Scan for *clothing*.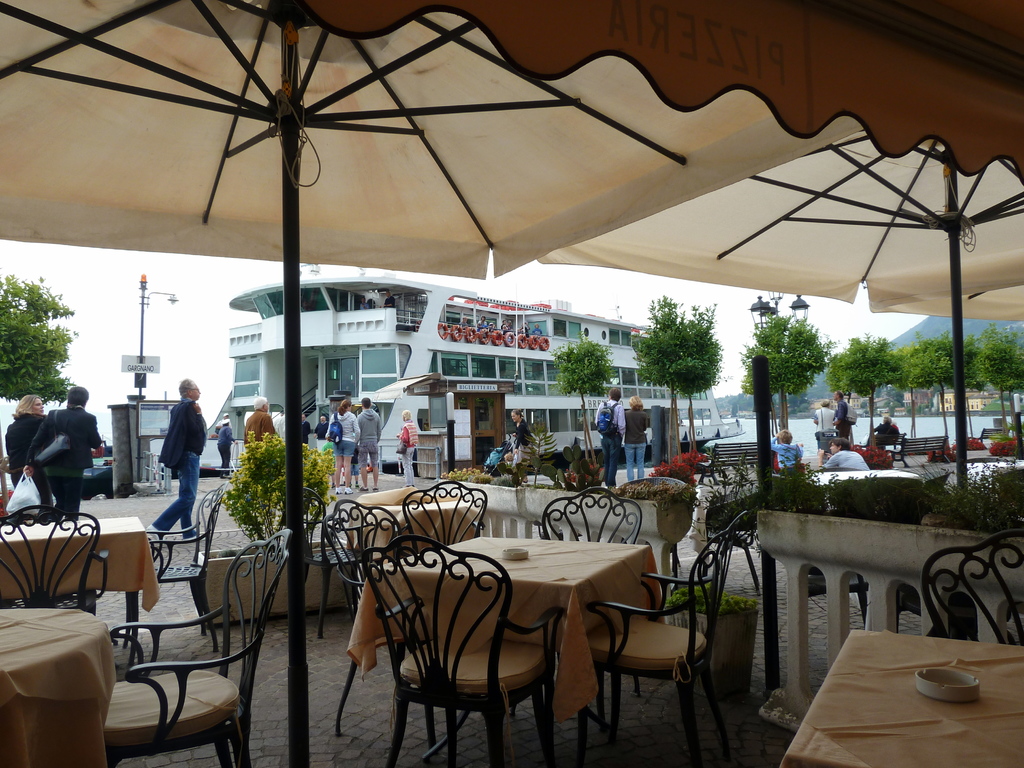
Scan result: box=[18, 399, 100, 518].
